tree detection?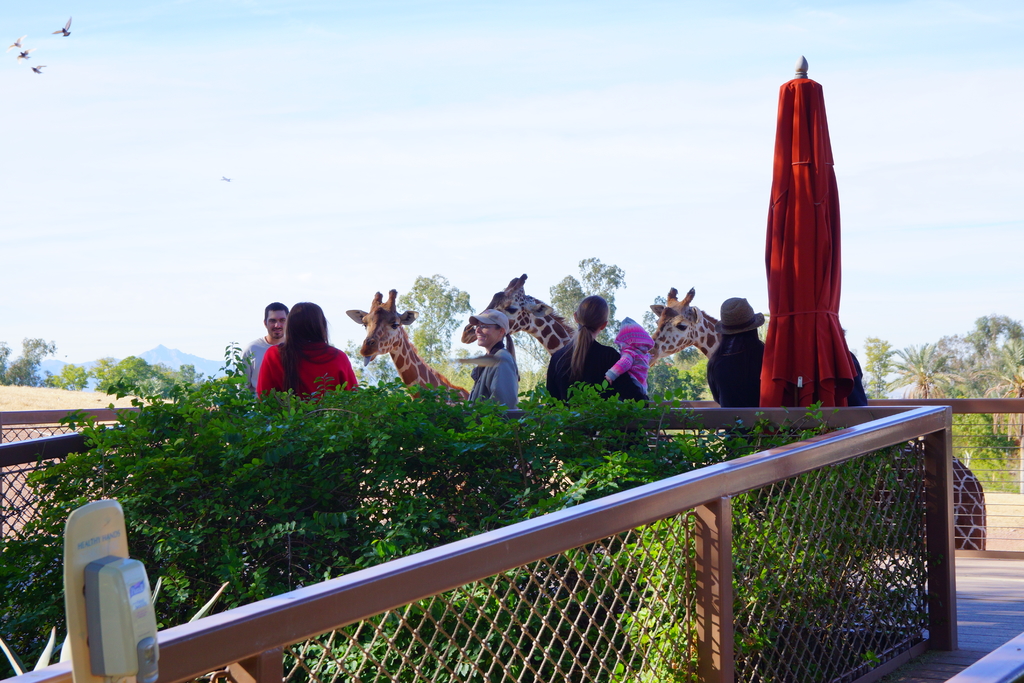
573, 251, 623, 320
